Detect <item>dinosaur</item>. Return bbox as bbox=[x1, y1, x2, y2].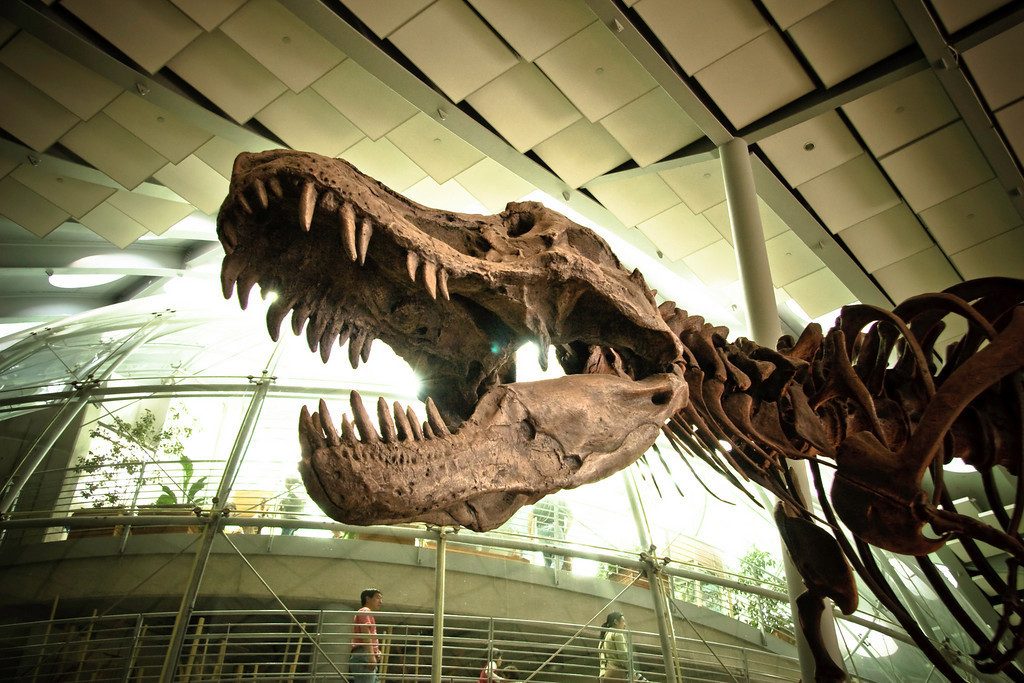
bbox=[214, 142, 1023, 682].
